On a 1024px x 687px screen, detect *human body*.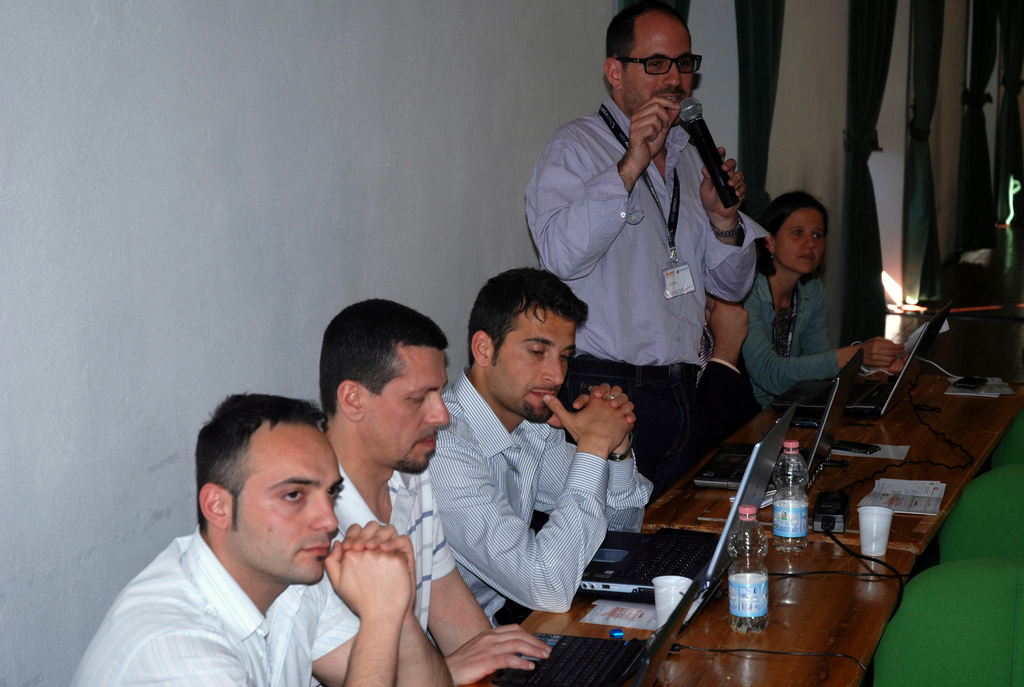
[67, 521, 456, 686].
